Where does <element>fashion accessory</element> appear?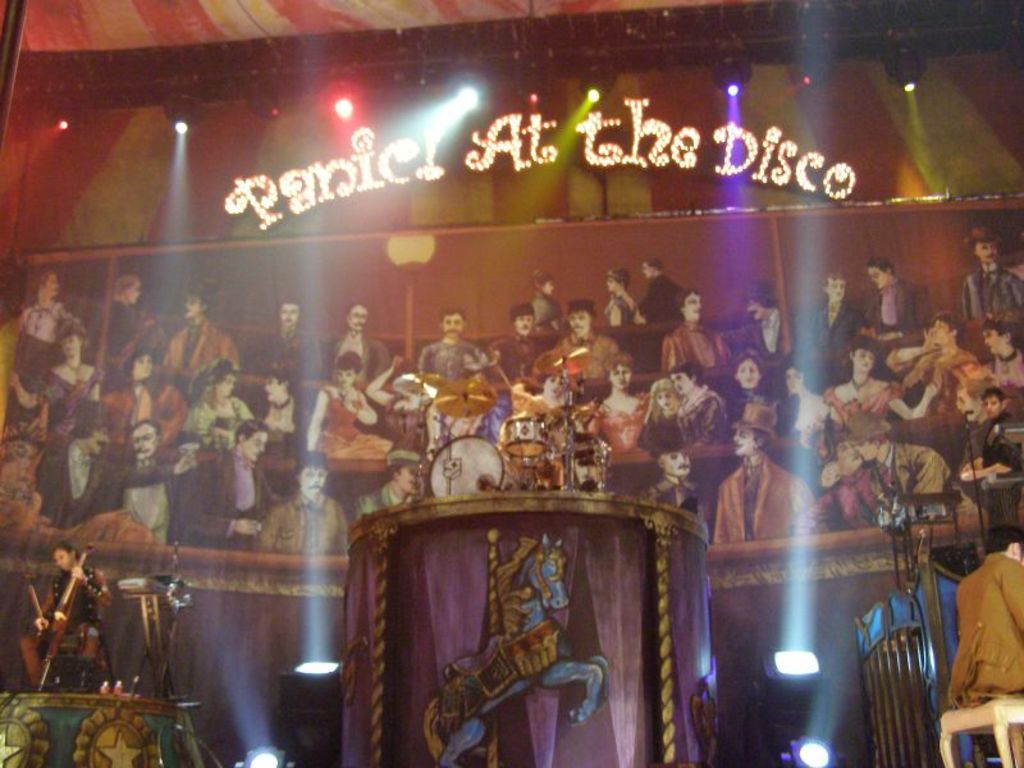
Appears at (left=727, top=399, right=780, bottom=444).
